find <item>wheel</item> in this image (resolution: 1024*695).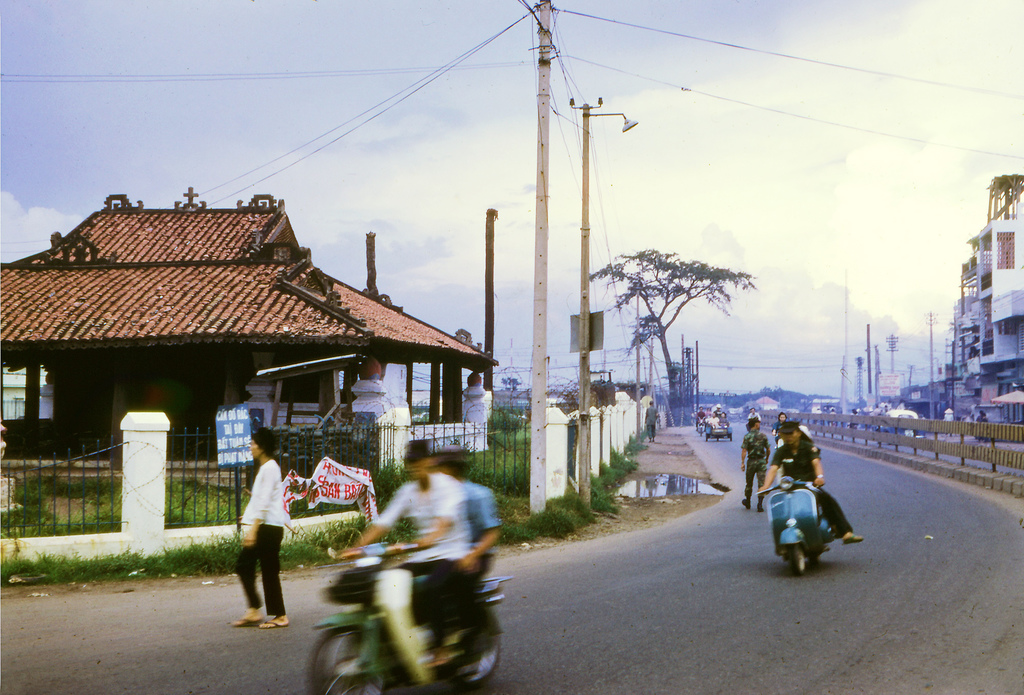
811,552,821,566.
